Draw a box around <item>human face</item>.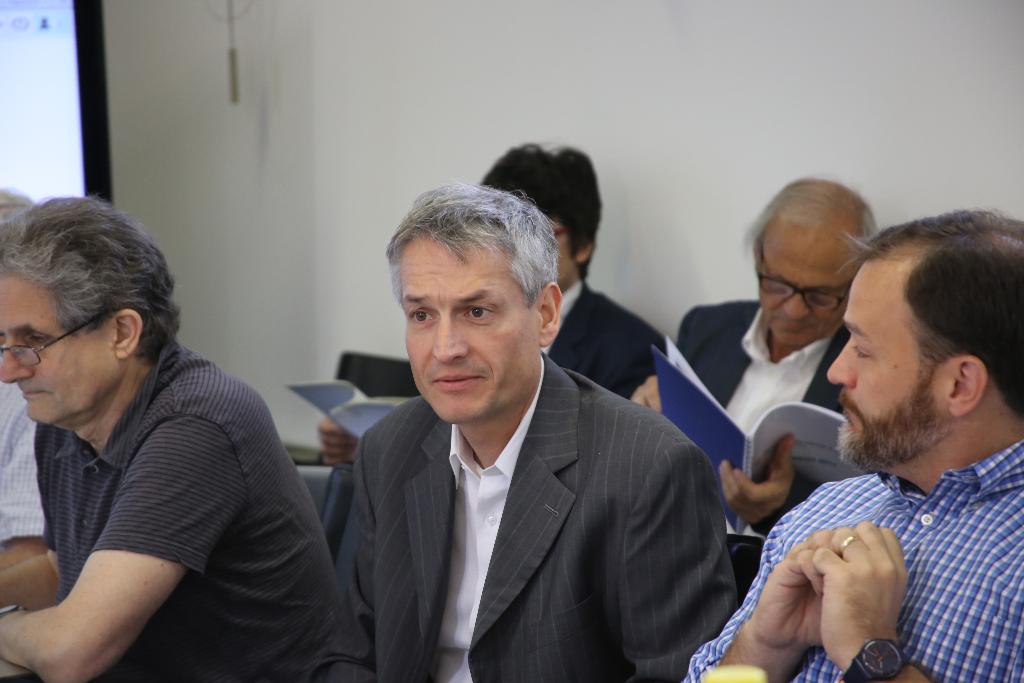
[829, 276, 918, 420].
